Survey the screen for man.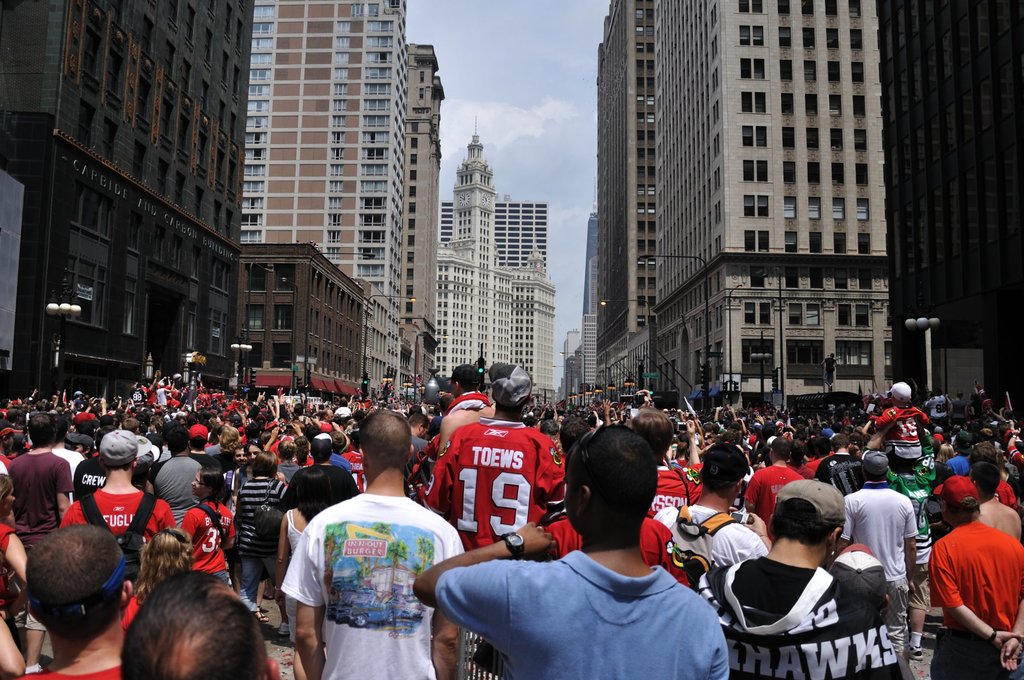
Survey found: locate(695, 478, 910, 679).
